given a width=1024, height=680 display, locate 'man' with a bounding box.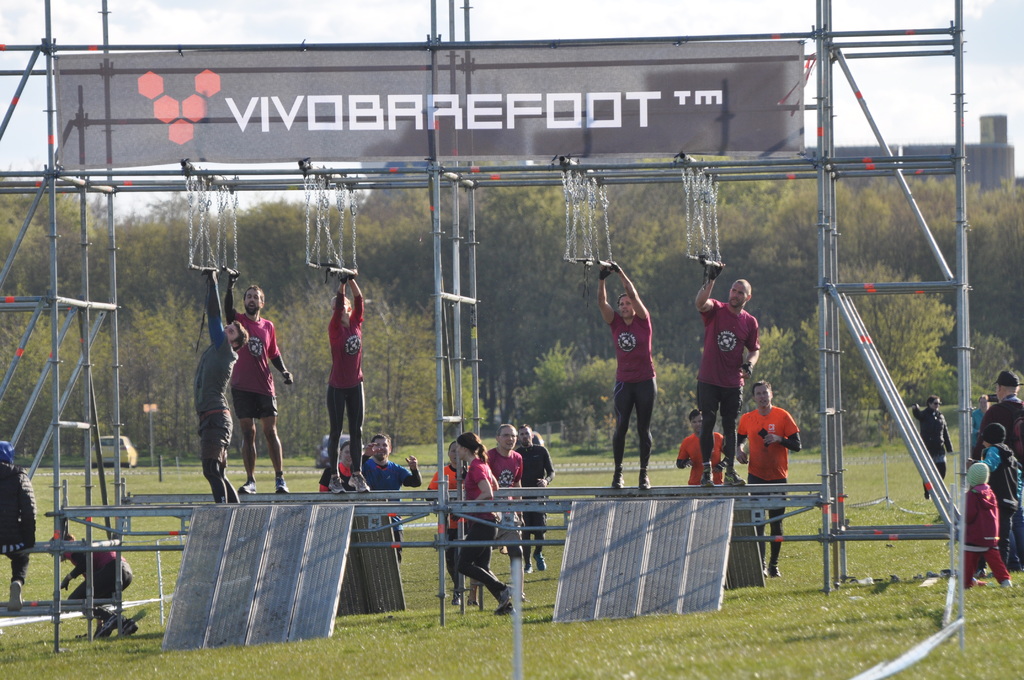
Located: box=[356, 430, 425, 568].
